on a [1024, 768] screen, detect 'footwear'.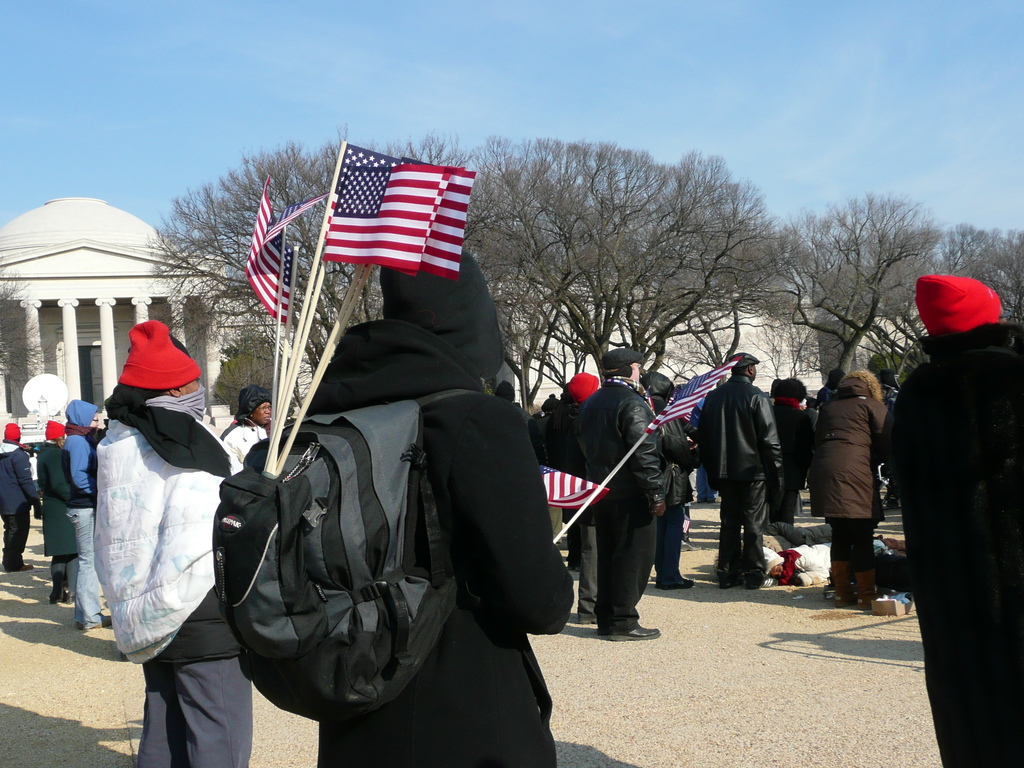
[10,562,33,570].
